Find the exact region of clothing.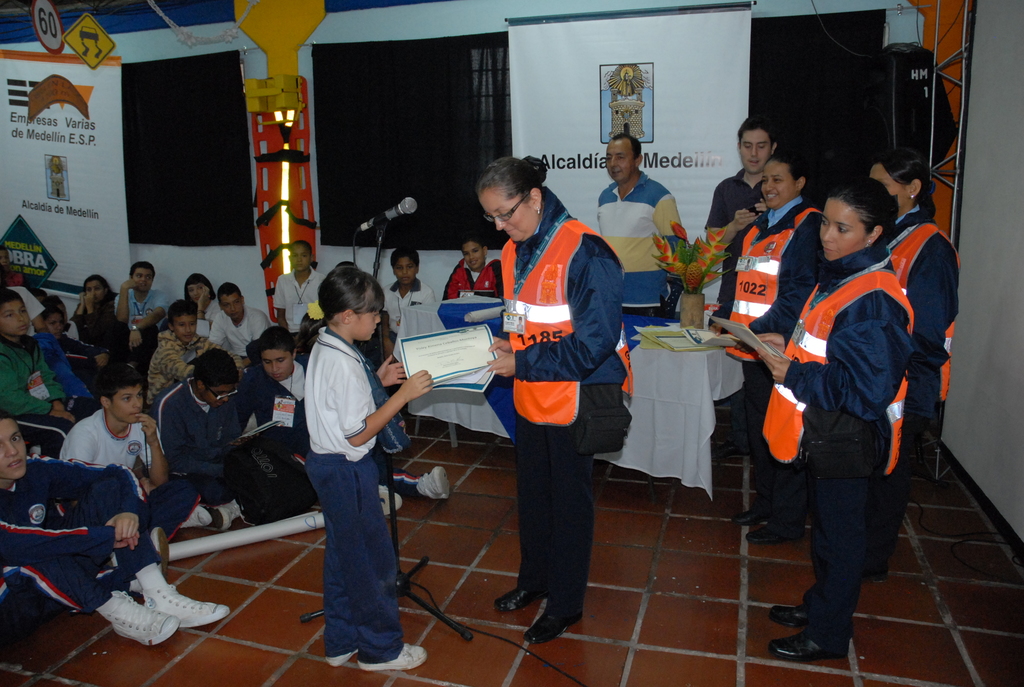
Exact region: [left=876, top=200, right=957, bottom=537].
